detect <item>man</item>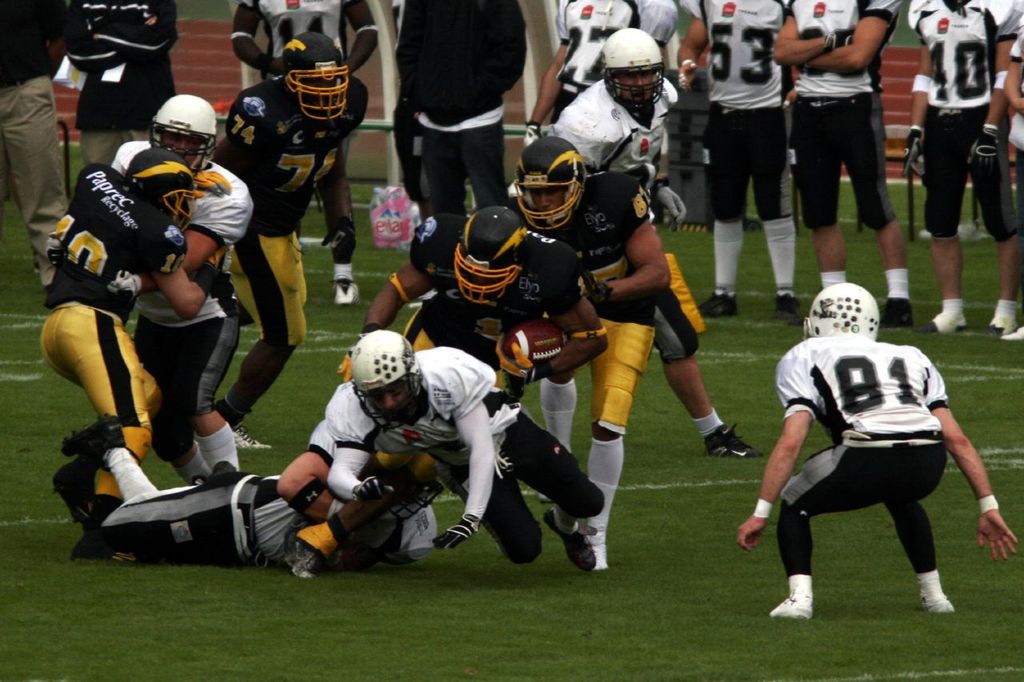
crop(898, 0, 1023, 336)
